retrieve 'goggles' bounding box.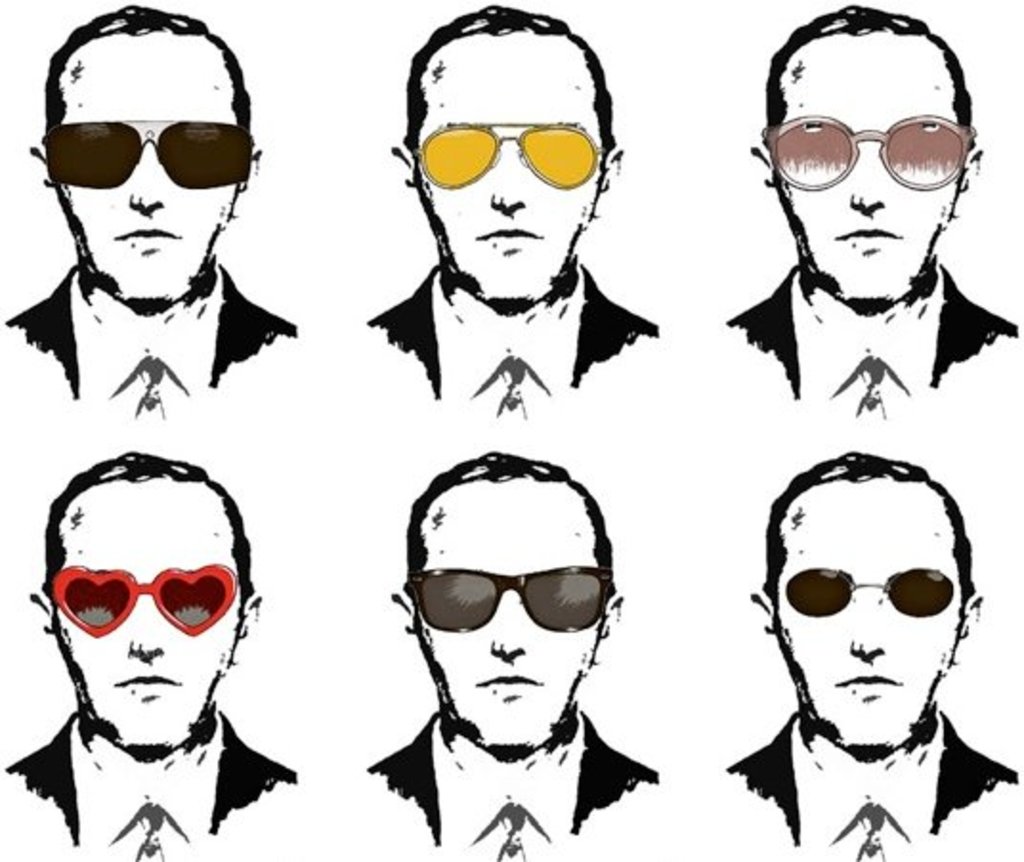
Bounding box: <bbox>401, 562, 619, 635</bbox>.
